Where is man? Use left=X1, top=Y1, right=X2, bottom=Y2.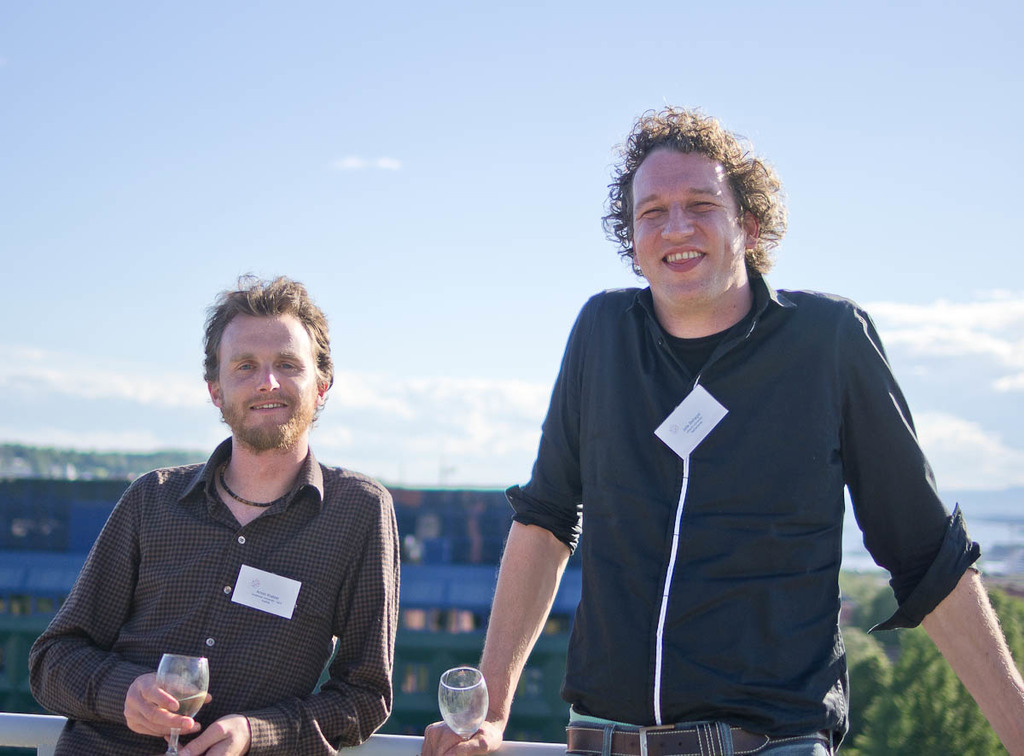
left=37, top=282, right=405, bottom=753.
